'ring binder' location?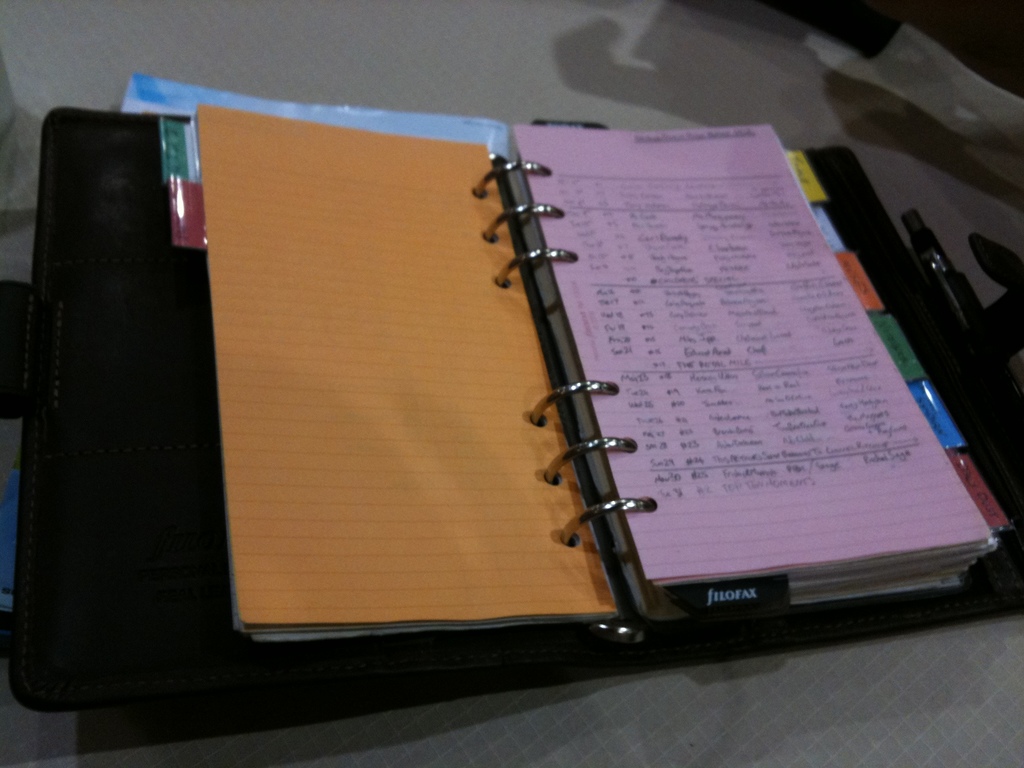
BBox(4, 147, 1023, 706)
